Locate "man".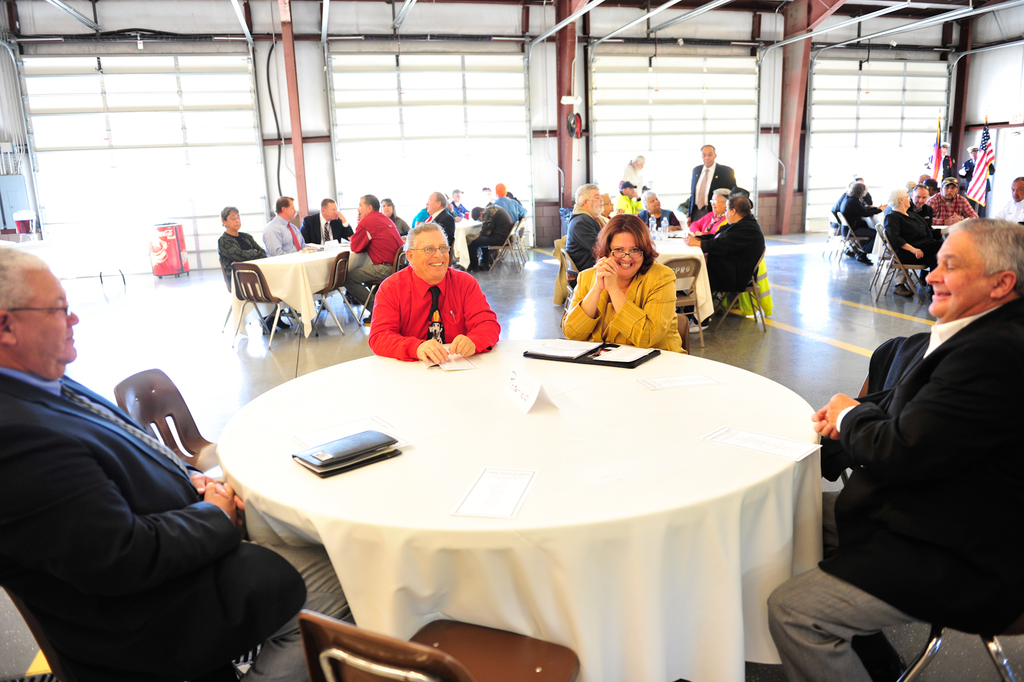
Bounding box: (913,191,932,220).
